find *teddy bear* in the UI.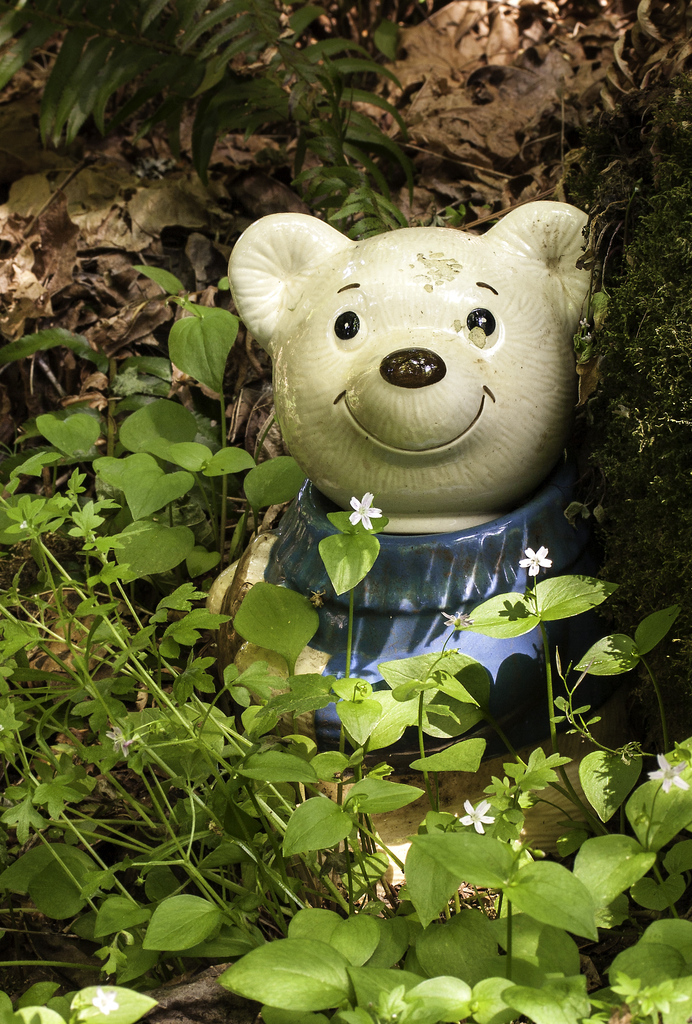
UI element at crop(198, 202, 645, 883).
